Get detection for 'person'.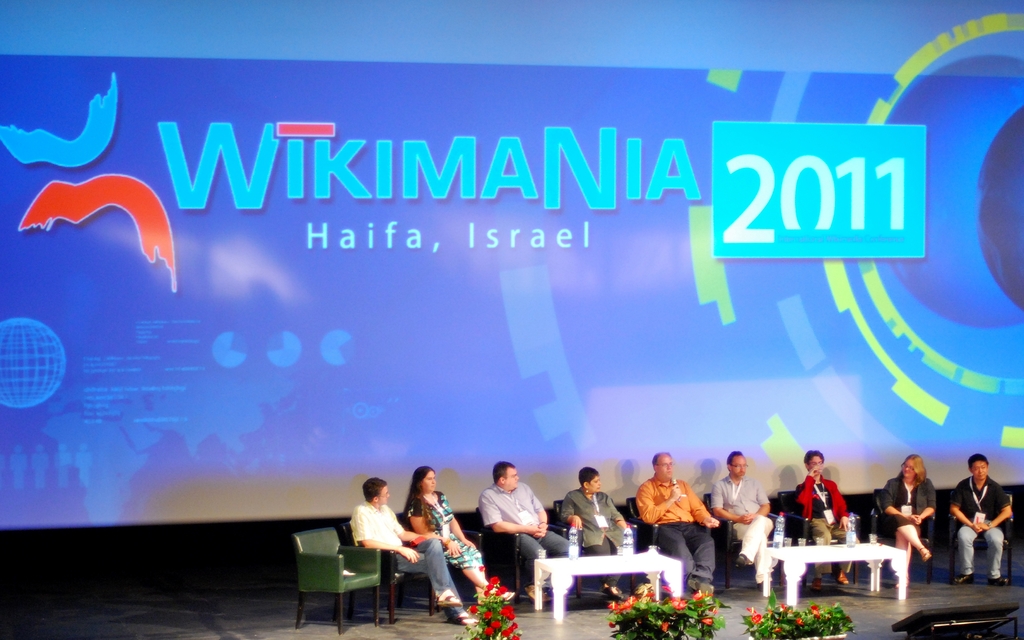
Detection: (556, 466, 639, 596).
